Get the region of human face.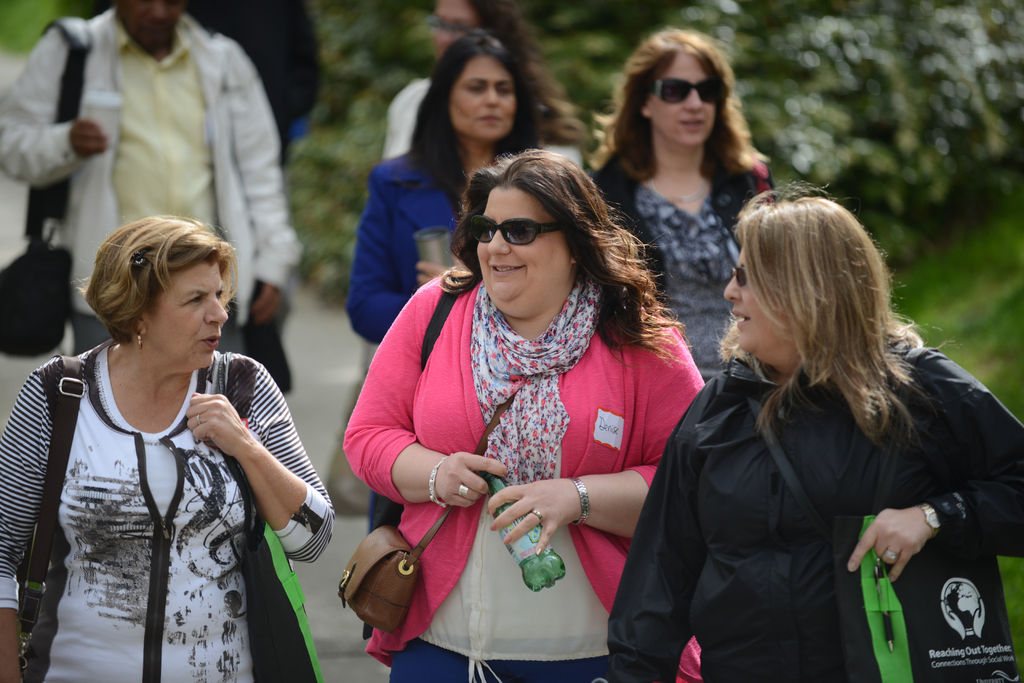
box=[430, 0, 469, 61].
